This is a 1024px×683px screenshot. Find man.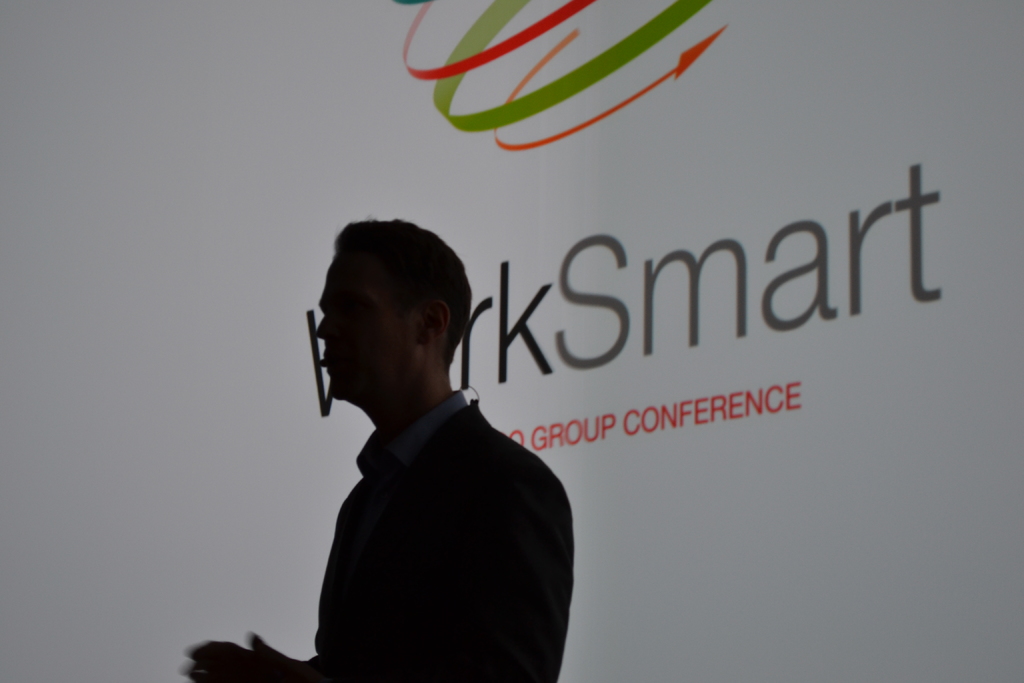
Bounding box: Rect(273, 214, 581, 682).
